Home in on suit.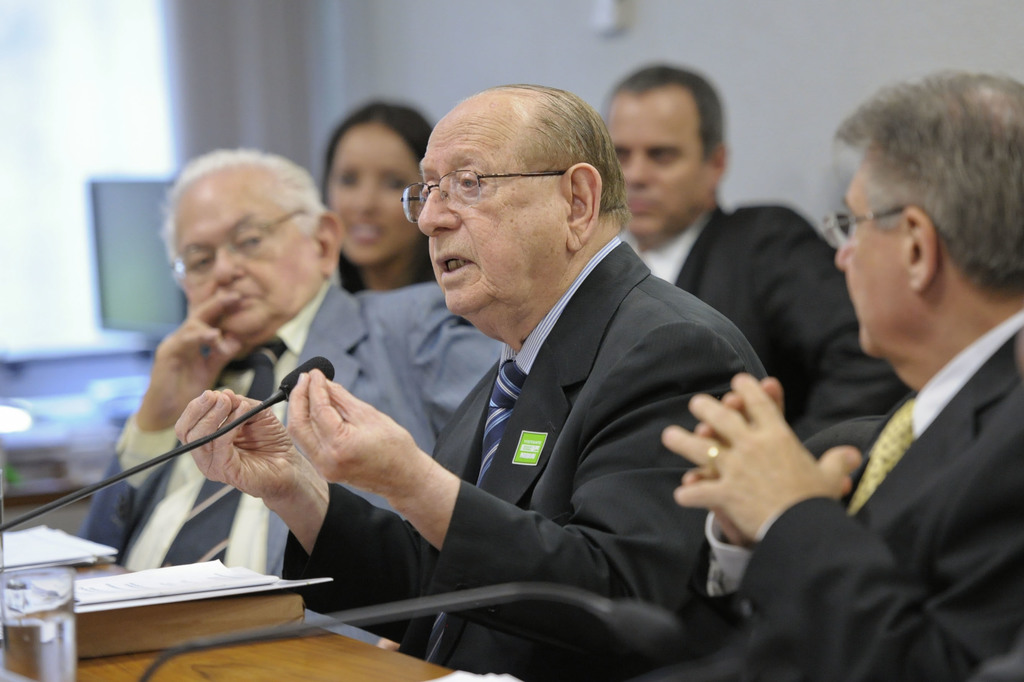
Homed in at {"x1": 77, "y1": 282, "x2": 504, "y2": 580}.
